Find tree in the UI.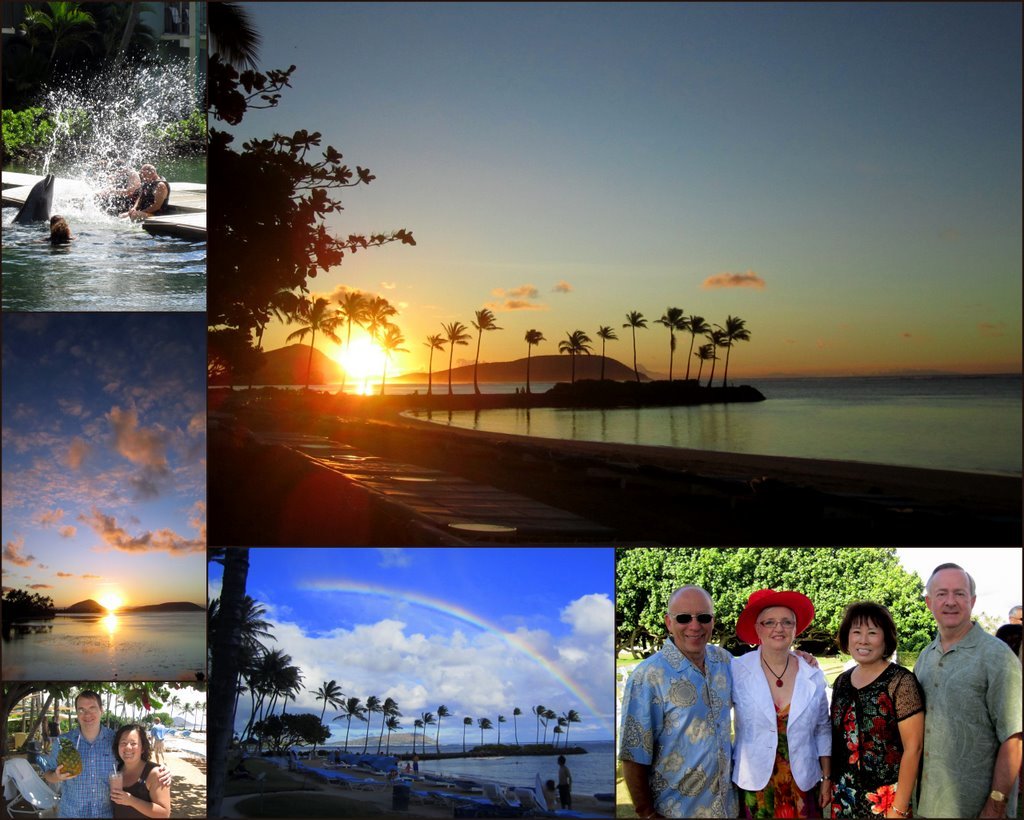
UI element at <box>470,312,497,391</box>.
